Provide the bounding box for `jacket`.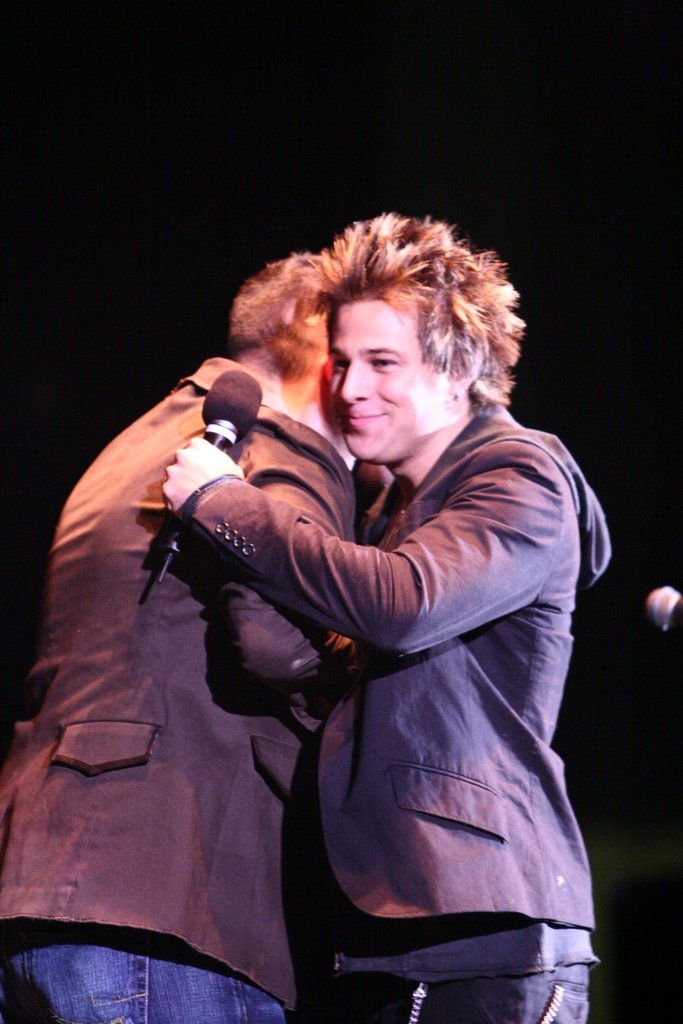
left=0, top=352, right=373, bottom=1020.
